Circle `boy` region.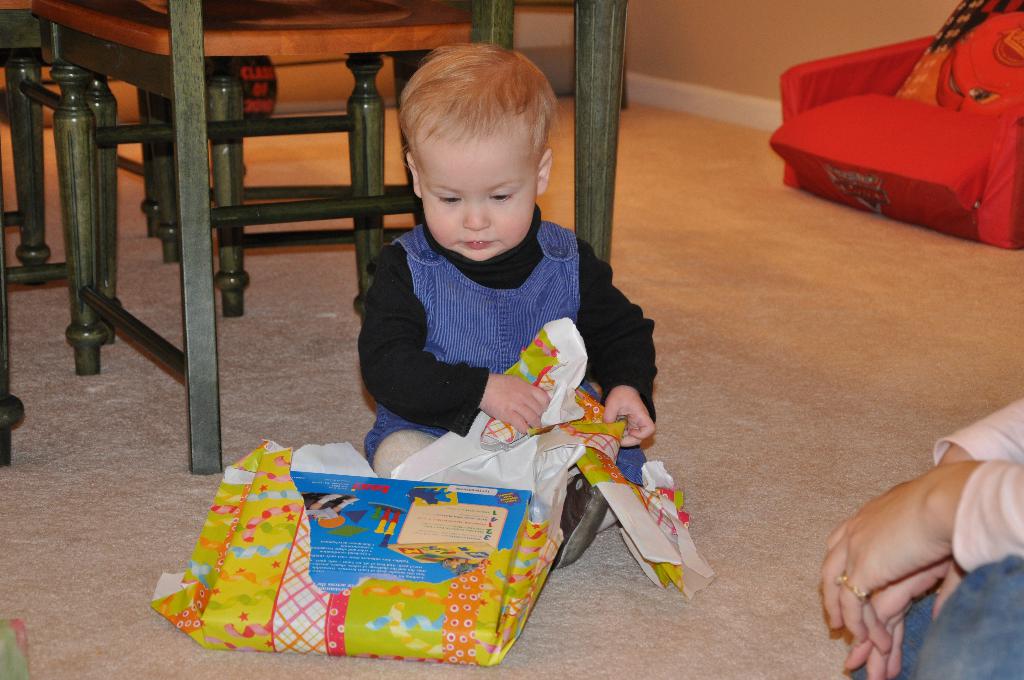
Region: select_region(360, 41, 657, 566).
